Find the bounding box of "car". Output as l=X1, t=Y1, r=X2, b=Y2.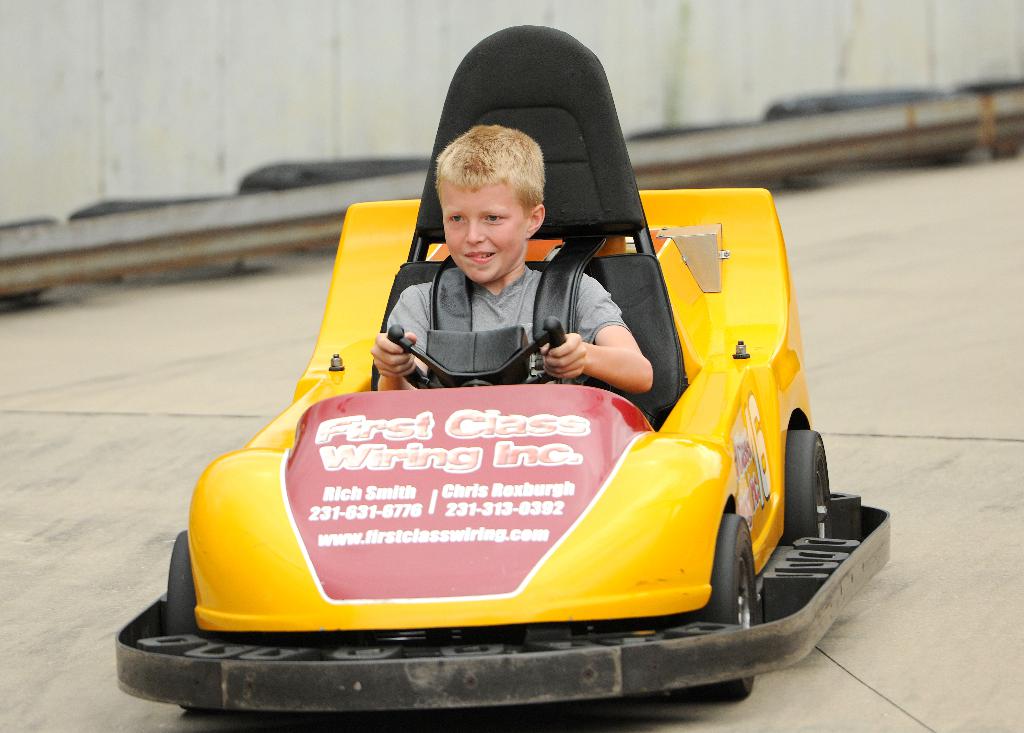
l=113, t=26, r=894, b=721.
